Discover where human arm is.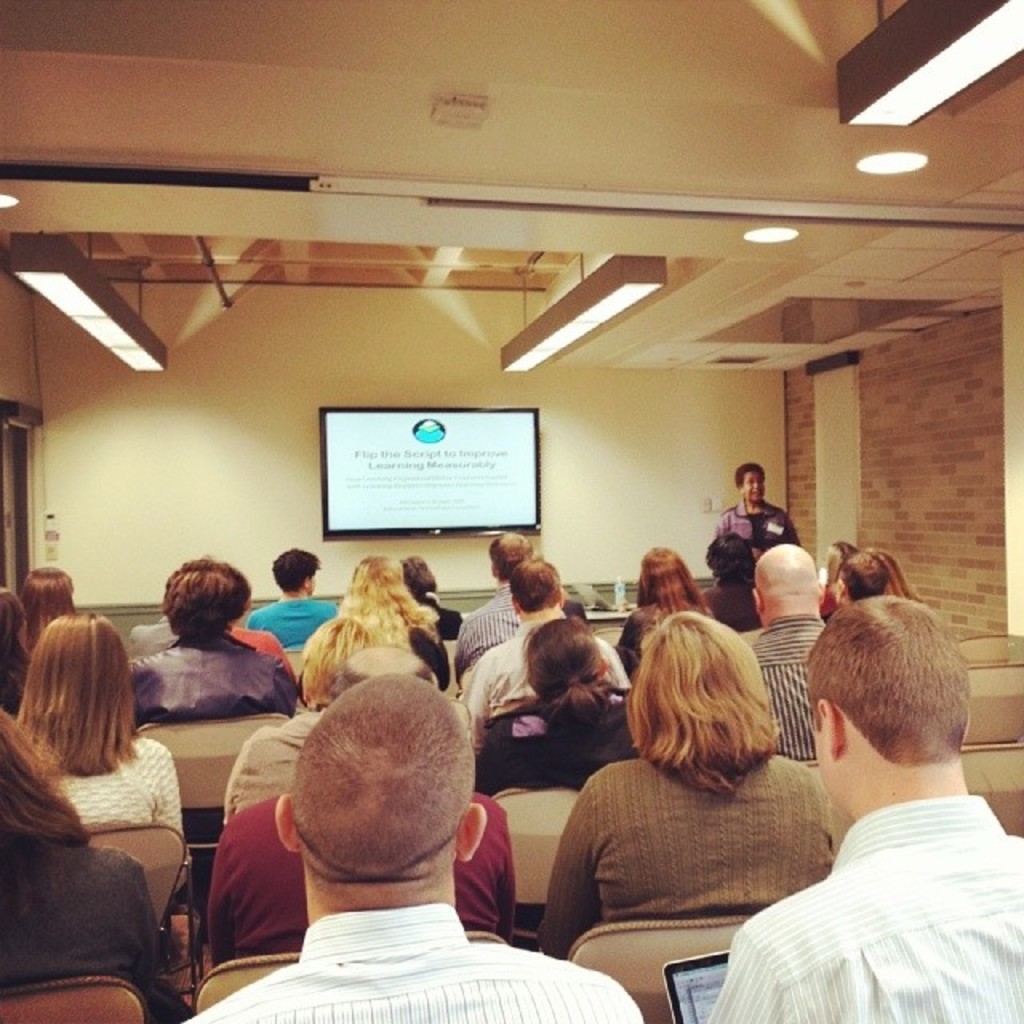
Discovered at left=534, top=794, right=592, bottom=962.
